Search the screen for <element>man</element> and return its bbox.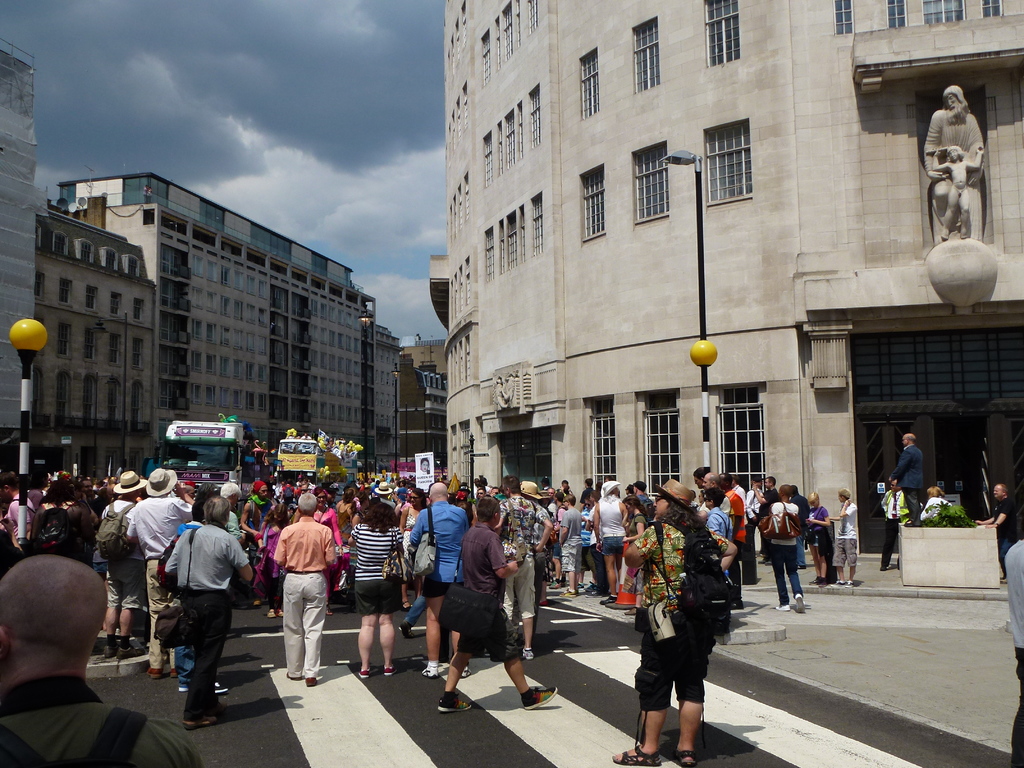
Found: Rect(692, 467, 710, 493).
